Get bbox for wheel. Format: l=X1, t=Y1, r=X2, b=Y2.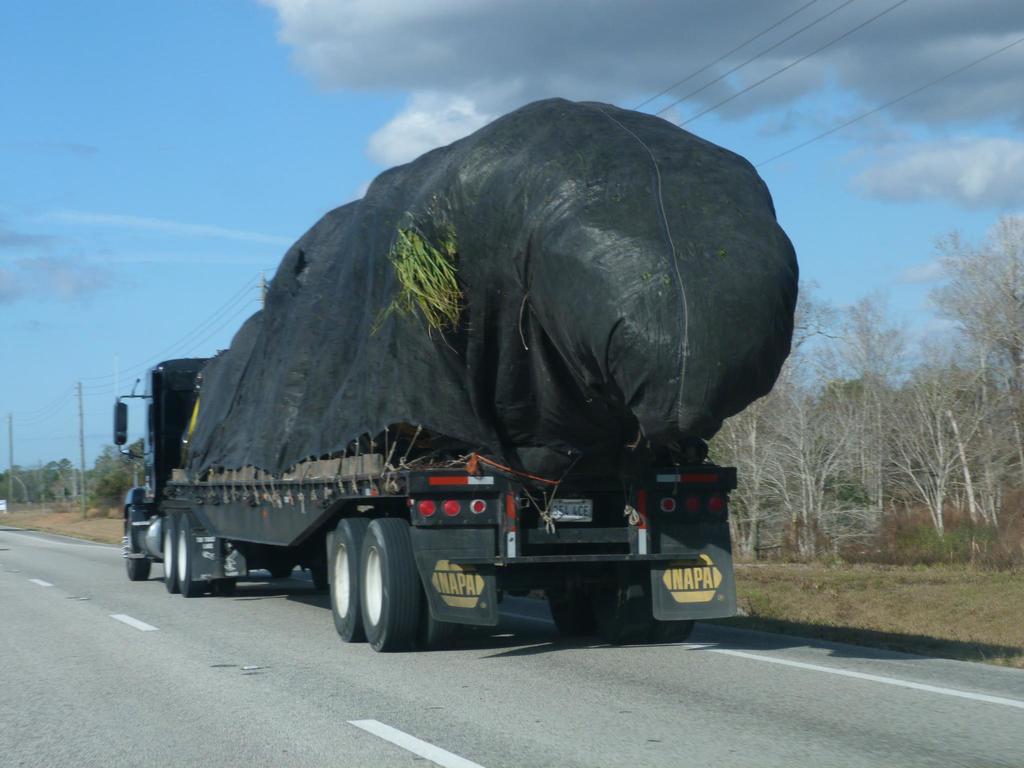
l=333, t=519, r=371, b=643.
